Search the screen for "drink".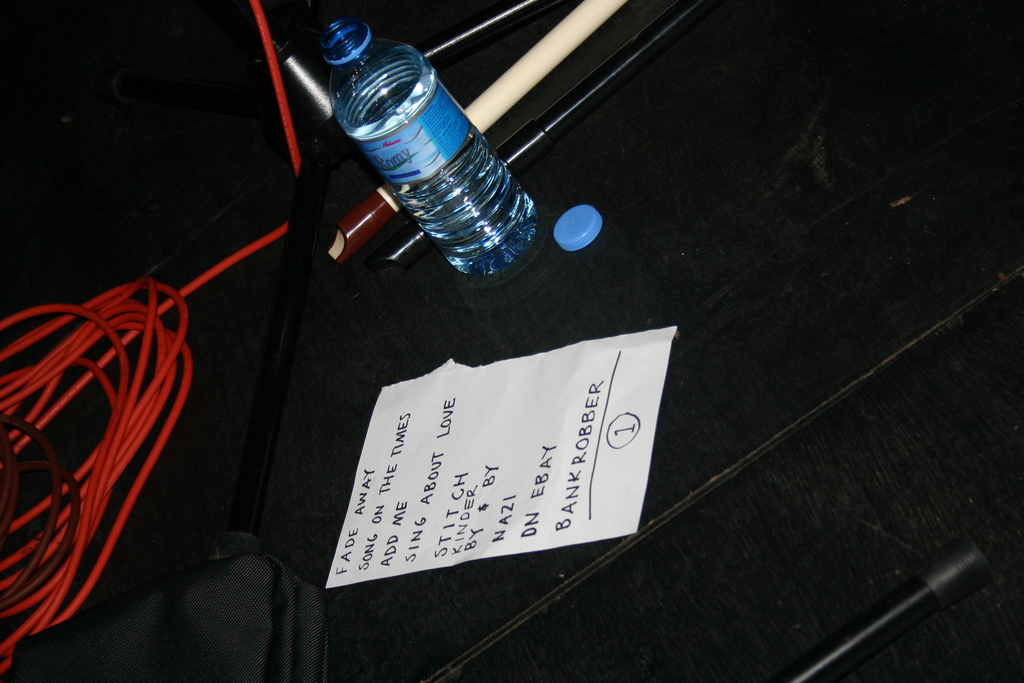
Found at (x1=364, y1=40, x2=542, y2=292).
